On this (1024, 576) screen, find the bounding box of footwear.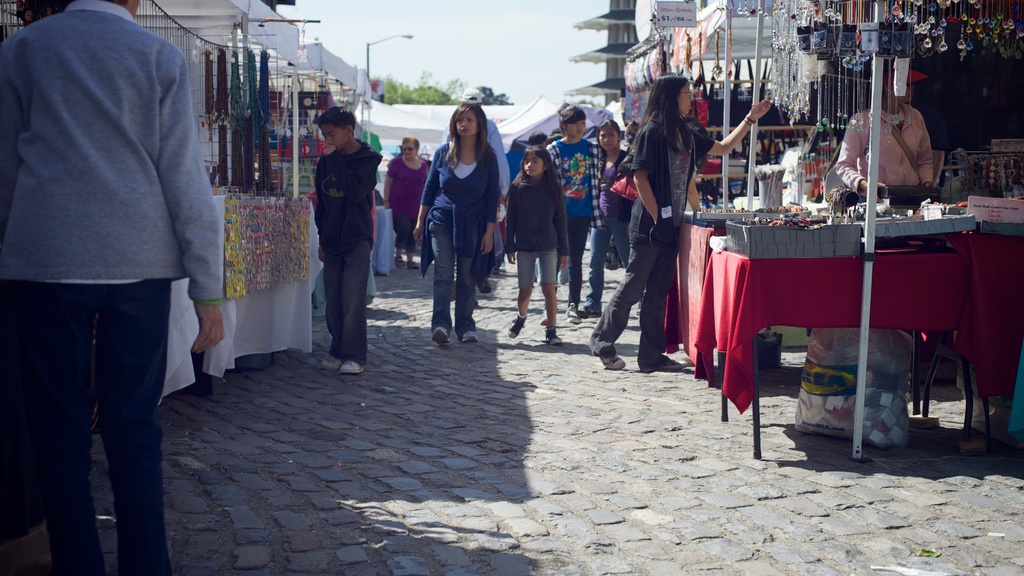
Bounding box: {"left": 544, "top": 326, "right": 560, "bottom": 346}.
